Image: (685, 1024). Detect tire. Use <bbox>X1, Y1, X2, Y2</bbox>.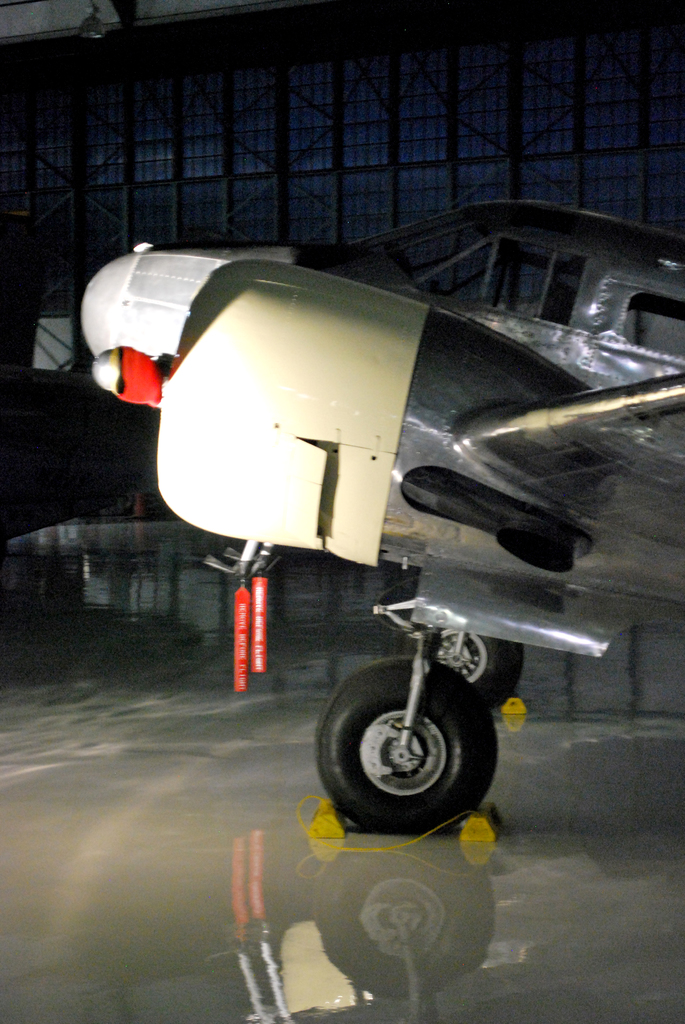
<bbox>411, 620, 528, 710</bbox>.
